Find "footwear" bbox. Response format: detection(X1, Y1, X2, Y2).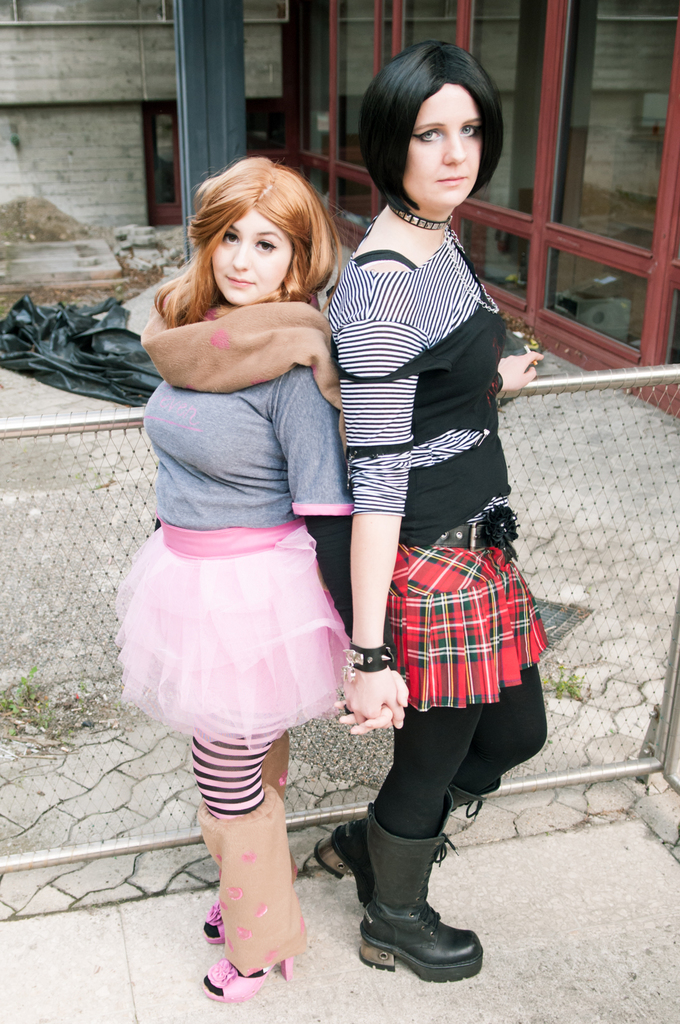
detection(203, 904, 226, 944).
